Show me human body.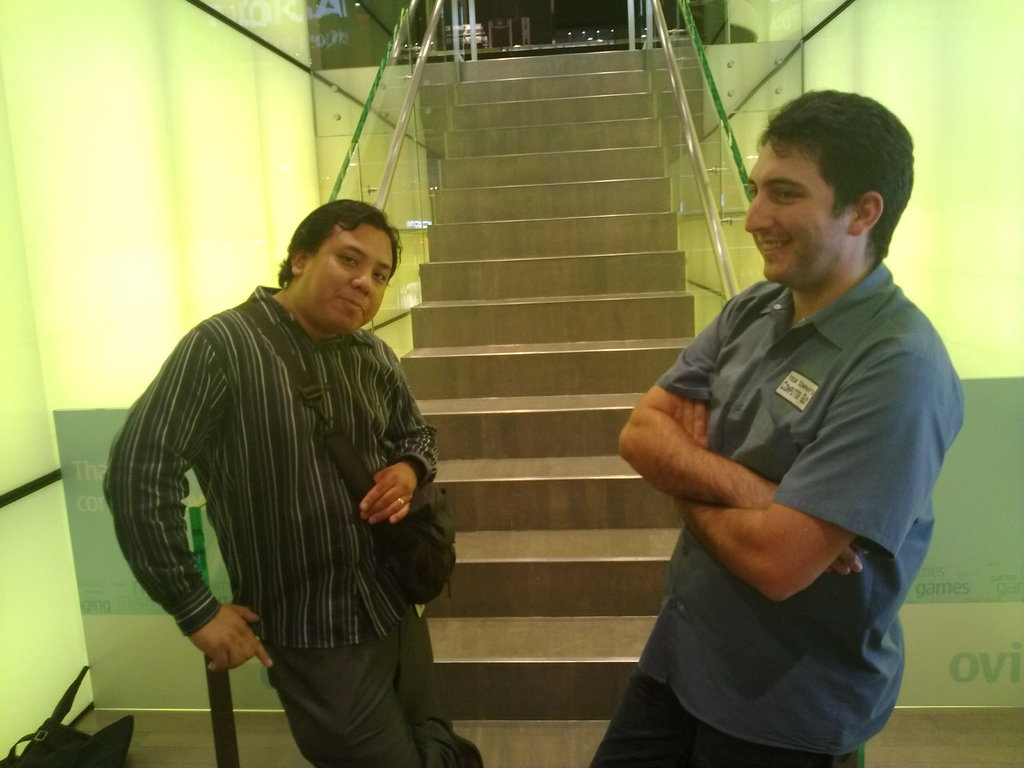
human body is here: {"x1": 103, "y1": 288, "x2": 488, "y2": 767}.
